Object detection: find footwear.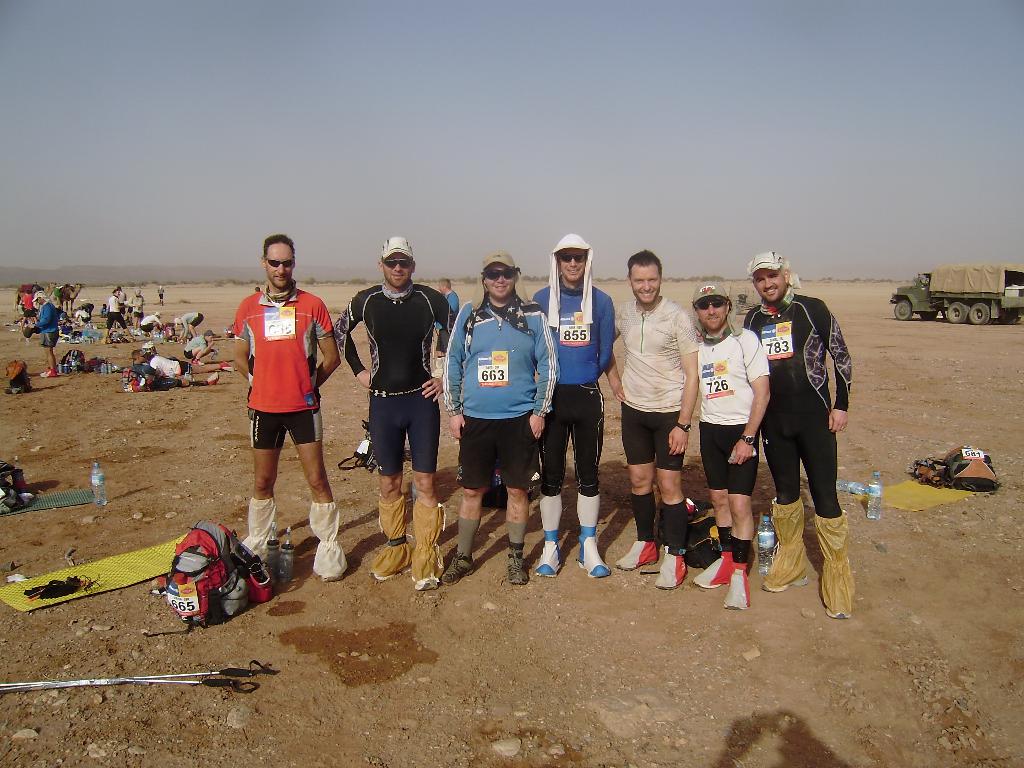
[left=692, top=546, right=737, bottom=587].
